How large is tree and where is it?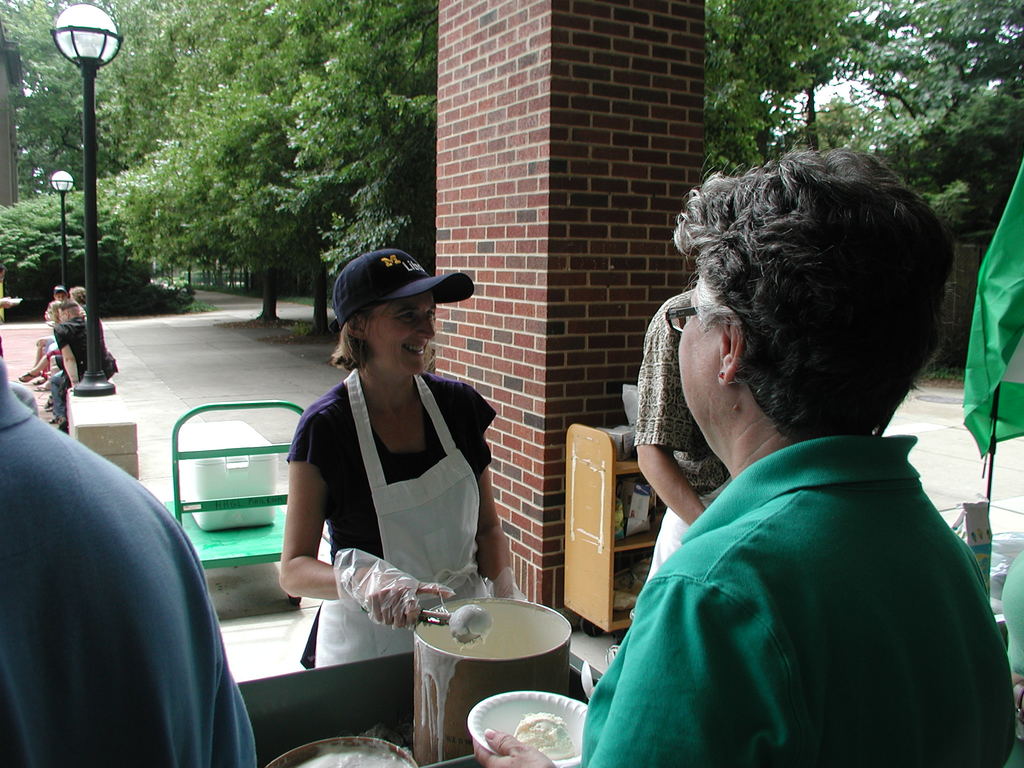
Bounding box: region(691, 0, 867, 182).
